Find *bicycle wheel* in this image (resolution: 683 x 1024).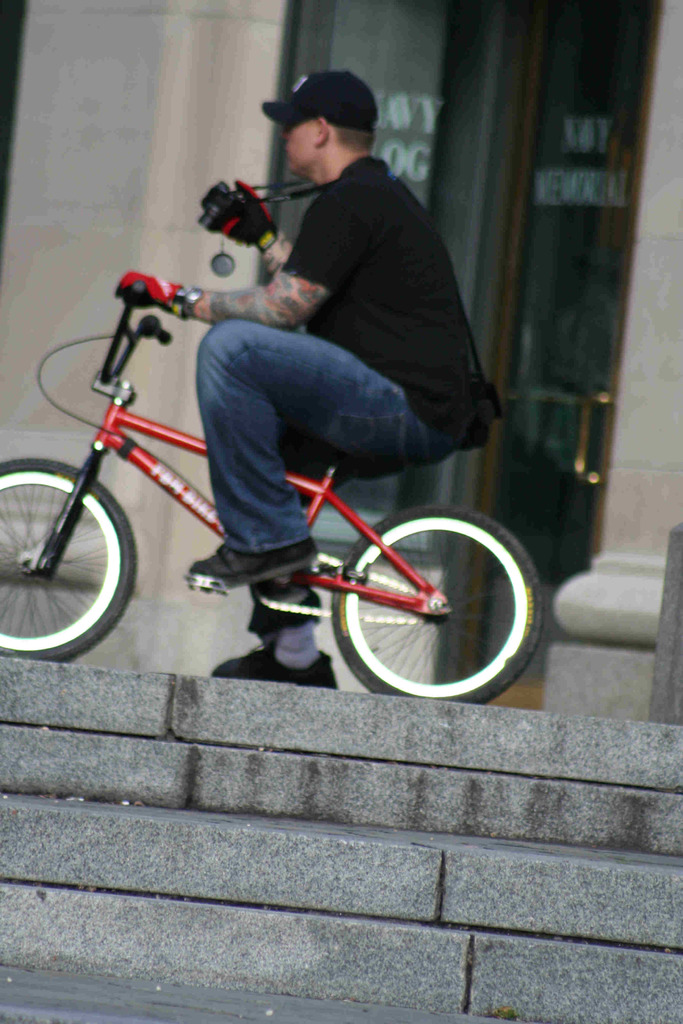
detection(0, 454, 140, 659).
